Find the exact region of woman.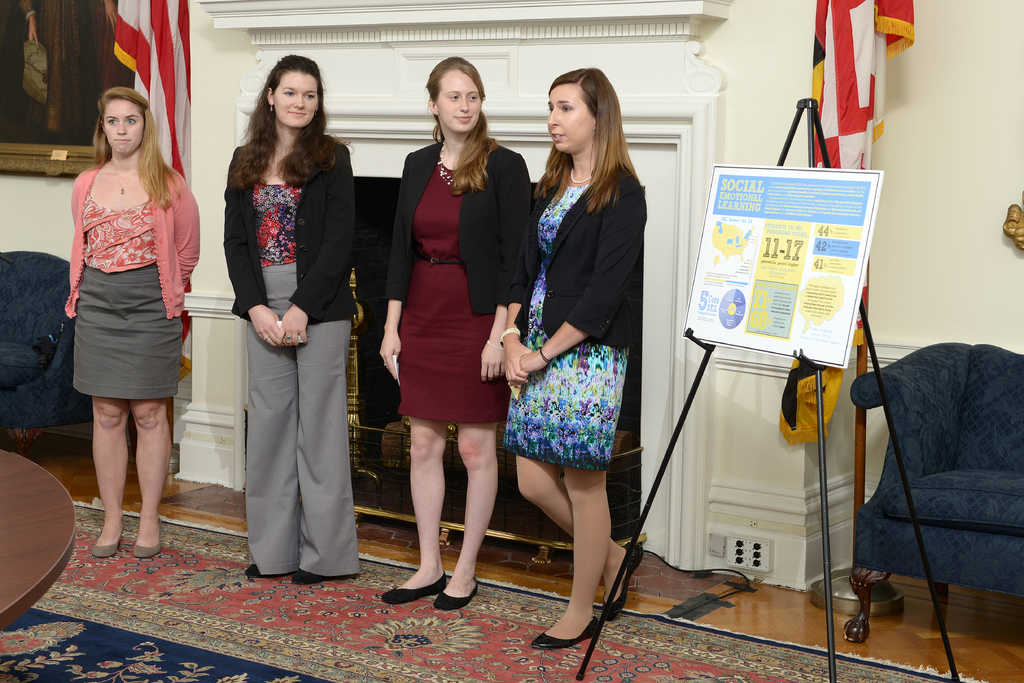
Exact region: <bbox>59, 83, 198, 563</bbox>.
